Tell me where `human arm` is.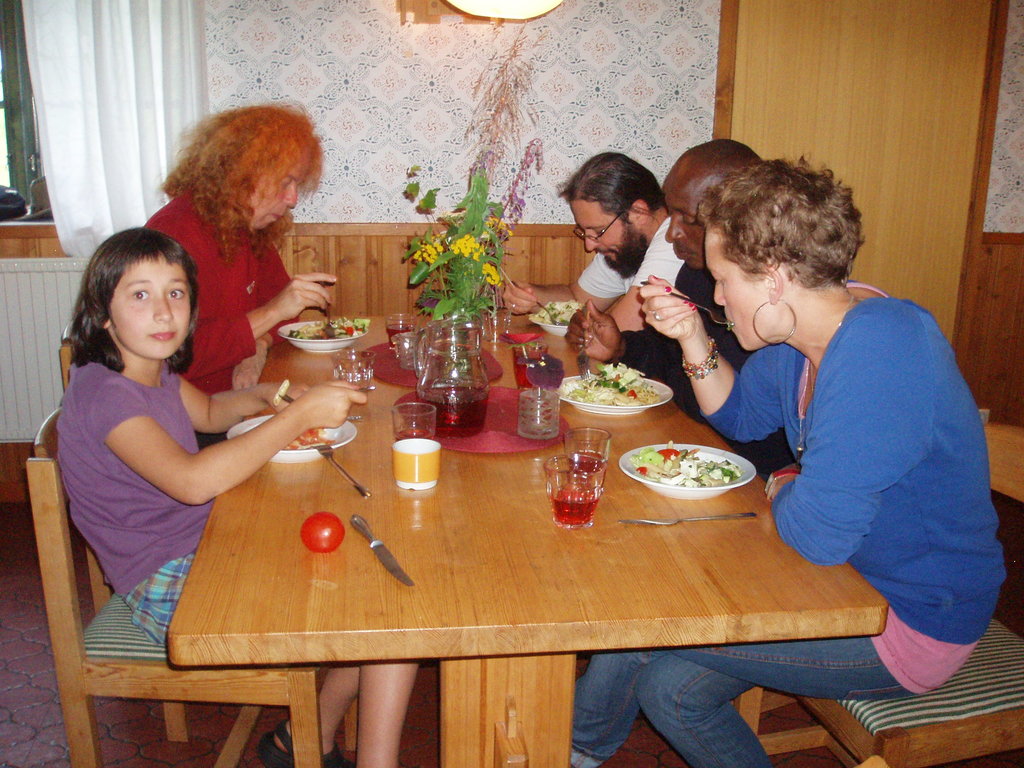
`human arm` is at [x1=758, y1=333, x2=929, y2=544].
